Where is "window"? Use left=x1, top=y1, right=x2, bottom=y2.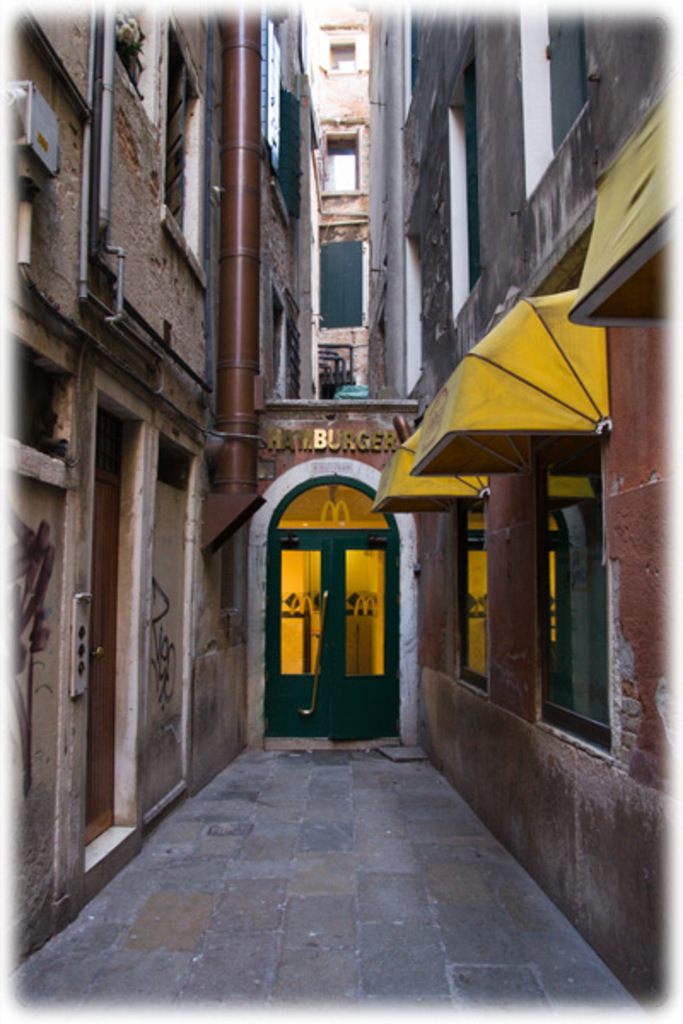
left=319, top=131, right=362, bottom=201.
